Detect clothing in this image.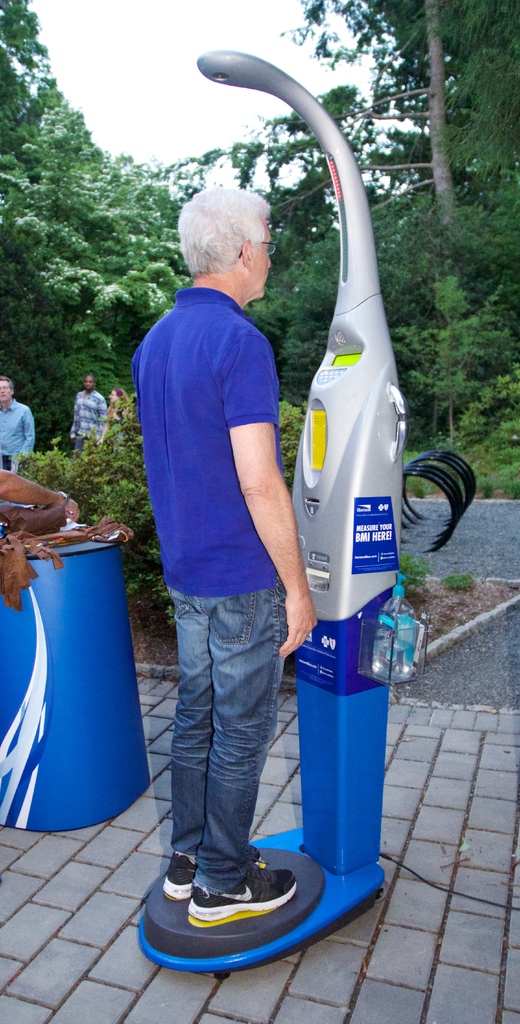
Detection: x1=74, y1=383, x2=111, y2=454.
